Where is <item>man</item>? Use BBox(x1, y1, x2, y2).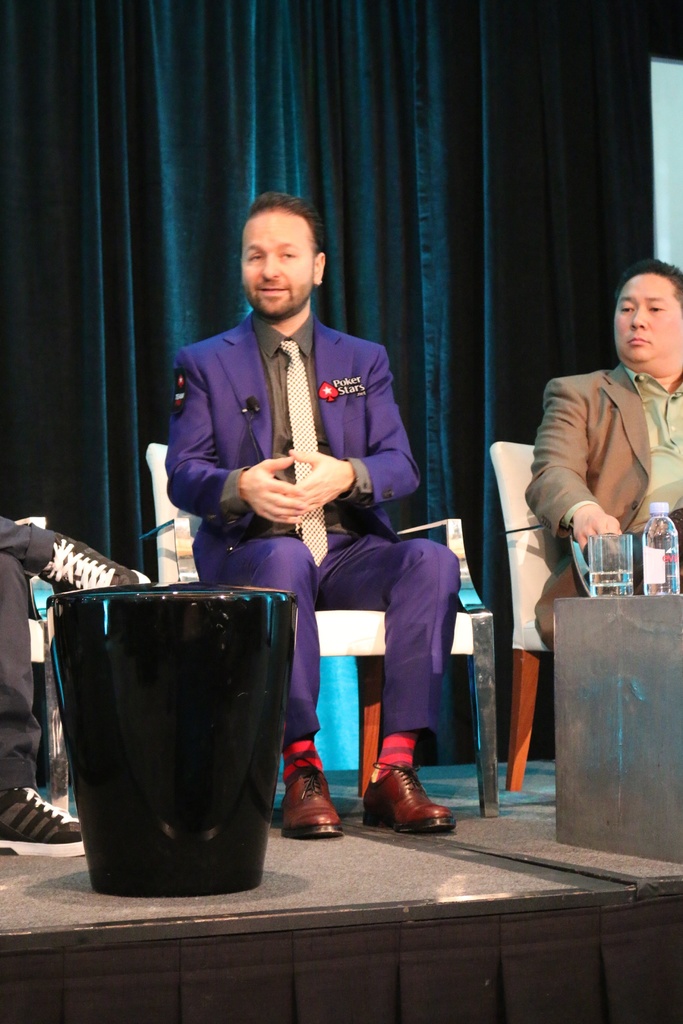
BBox(0, 508, 159, 861).
